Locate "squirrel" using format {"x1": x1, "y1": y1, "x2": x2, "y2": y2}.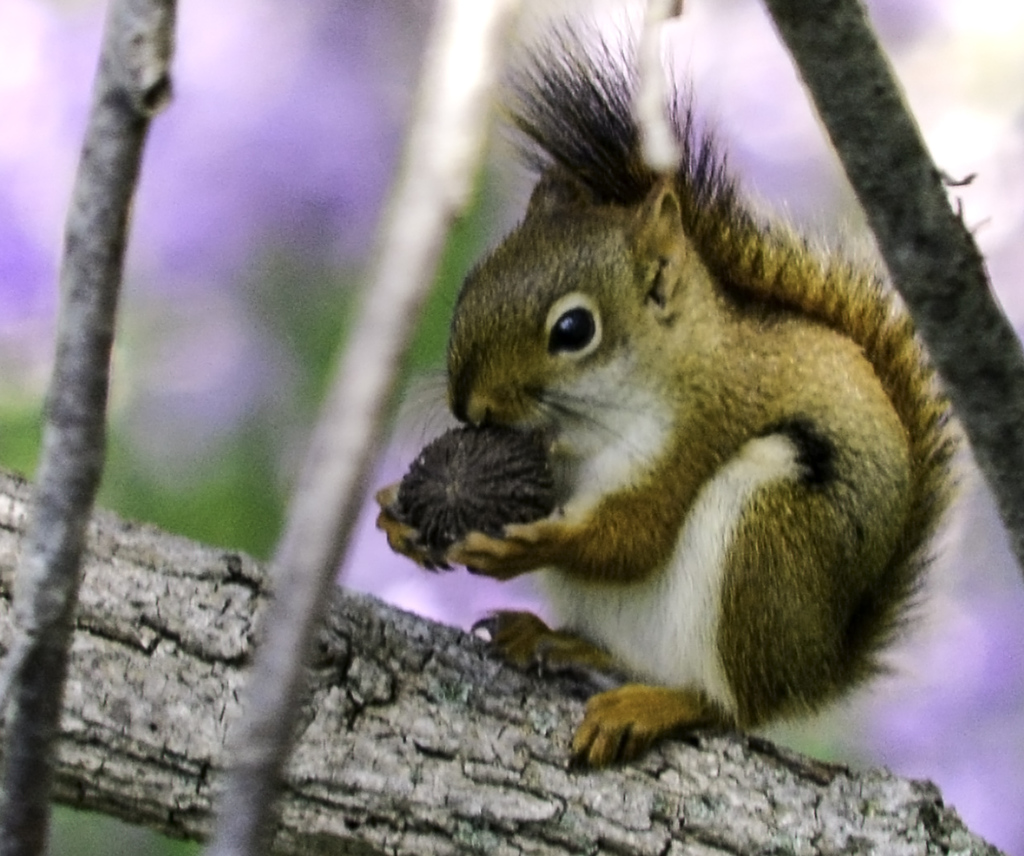
{"x1": 369, "y1": 0, "x2": 976, "y2": 773}.
